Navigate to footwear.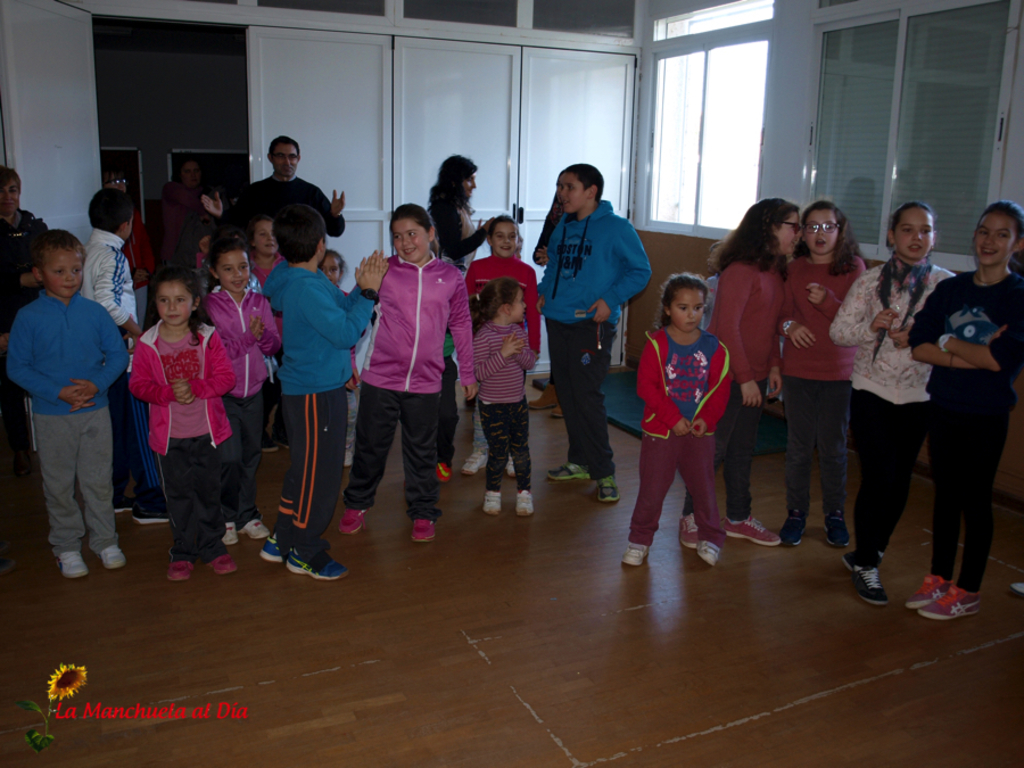
Navigation target: x1=338, y1=452, x2=355, y2=471.
